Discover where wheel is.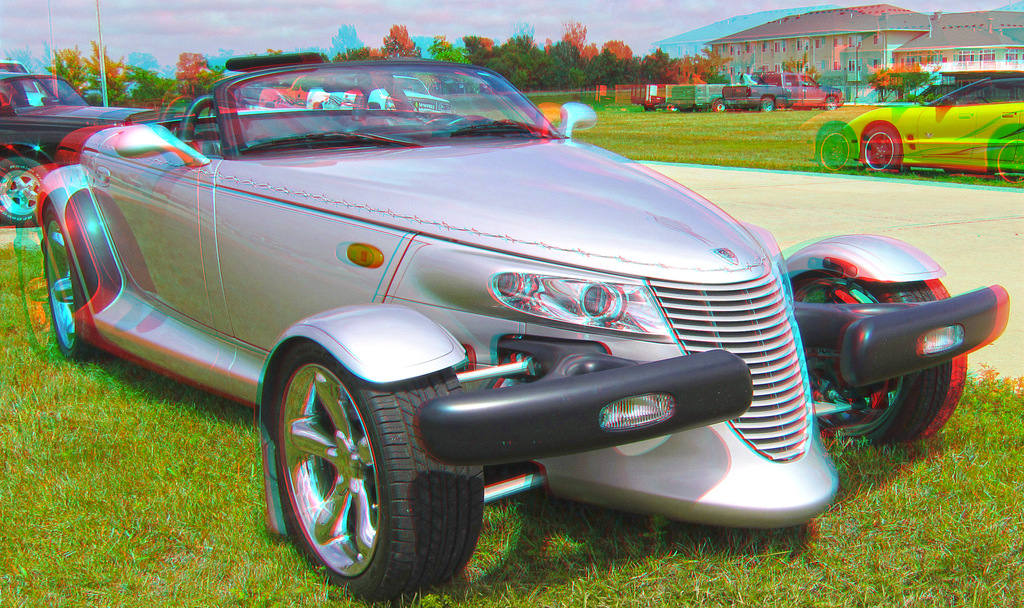
Discovered at region(863, 127, 901, 171).
